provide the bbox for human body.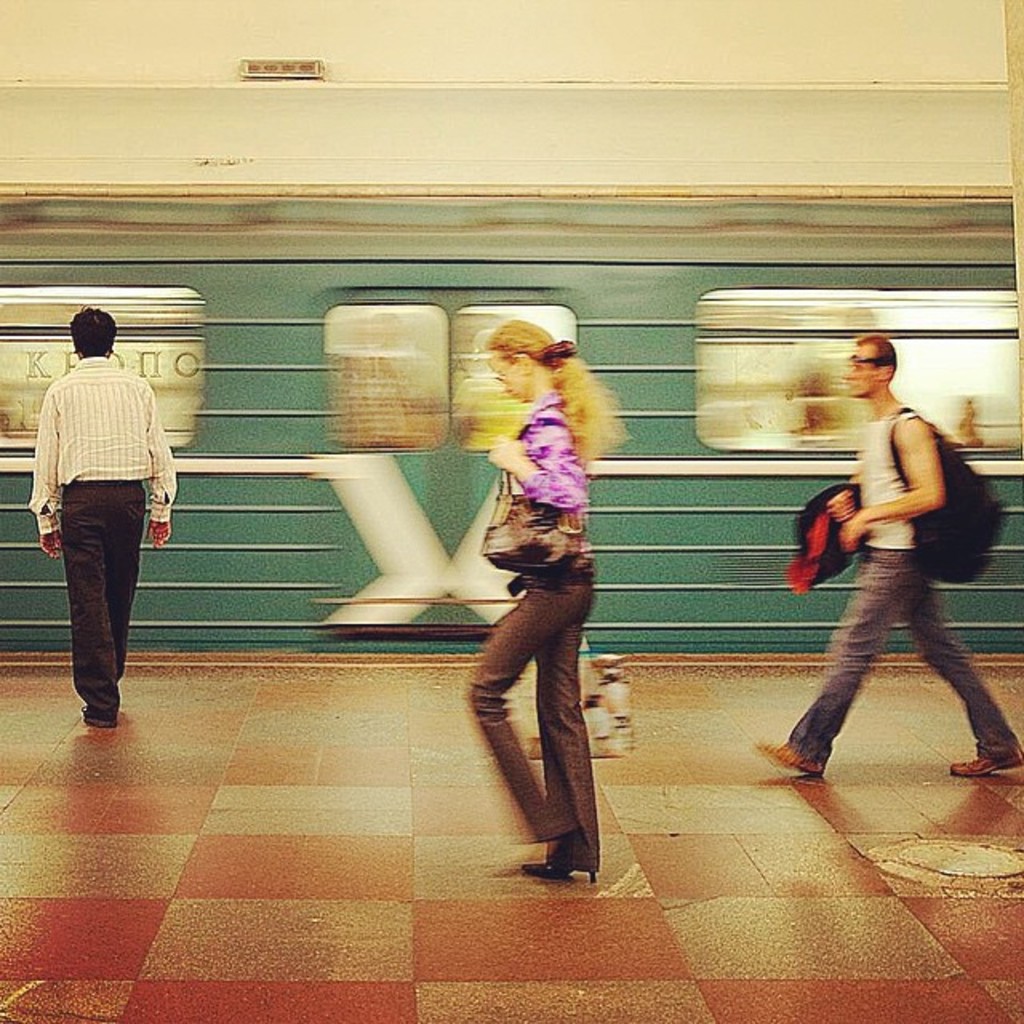
<box>427,323,630,906</box>.
